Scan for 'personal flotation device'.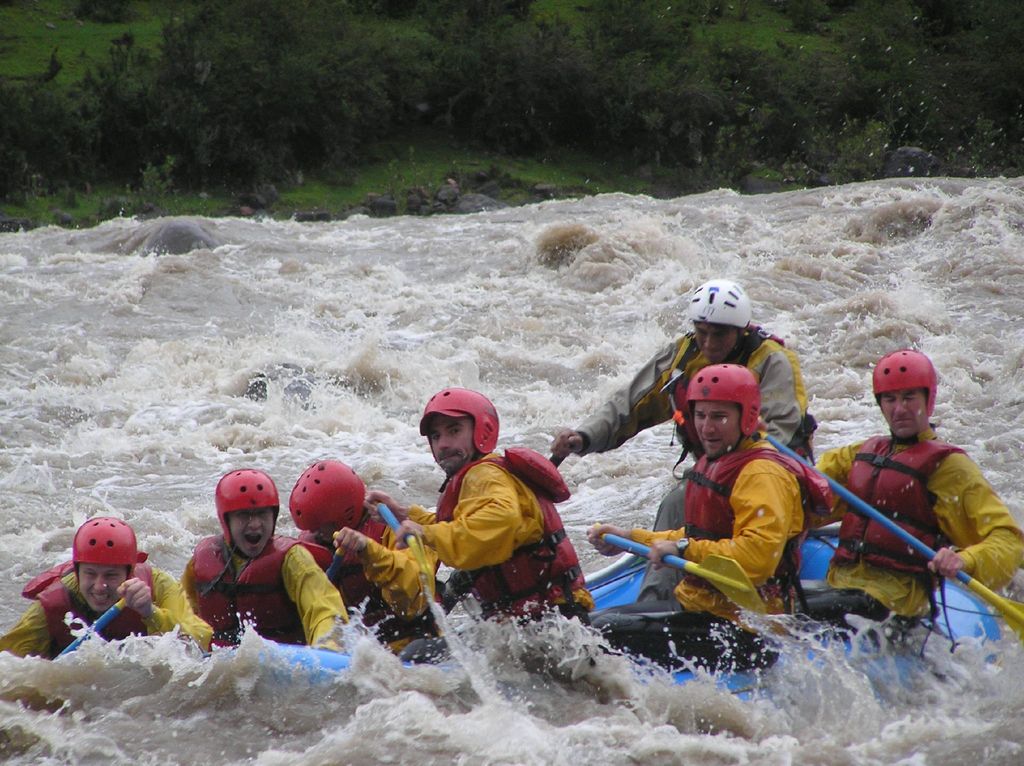
Scan result: Rect(294, 512, 395, 627).
